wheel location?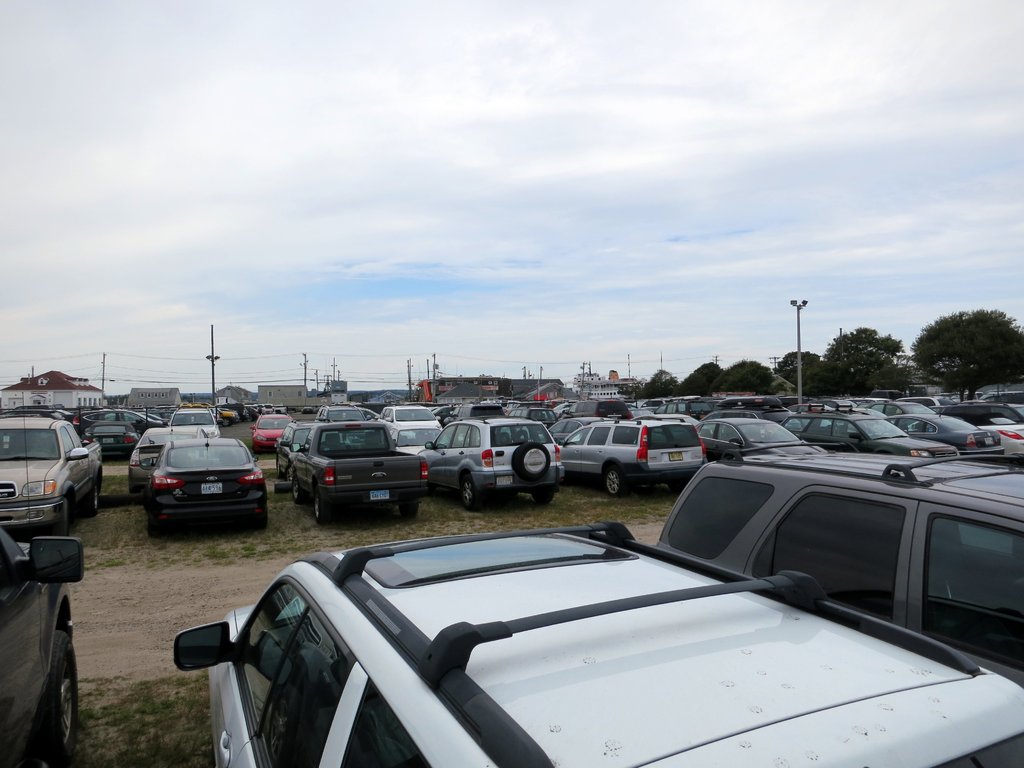
83 478 97 516
